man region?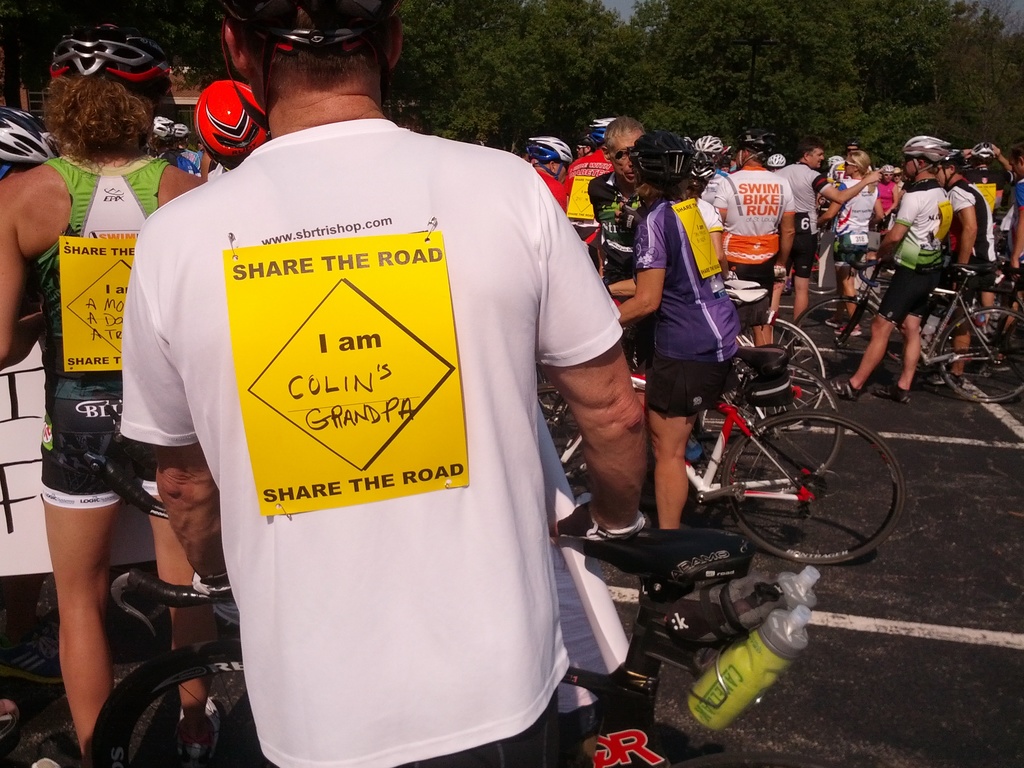
bbox=[0, 15, 208, 767]
